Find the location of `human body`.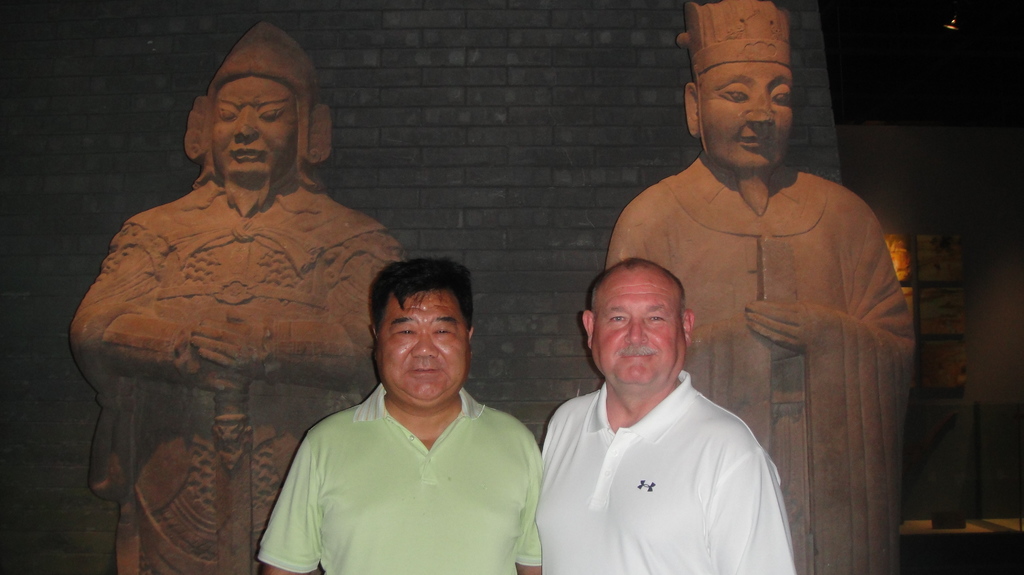
Location: (603, 0, 914, 574).
